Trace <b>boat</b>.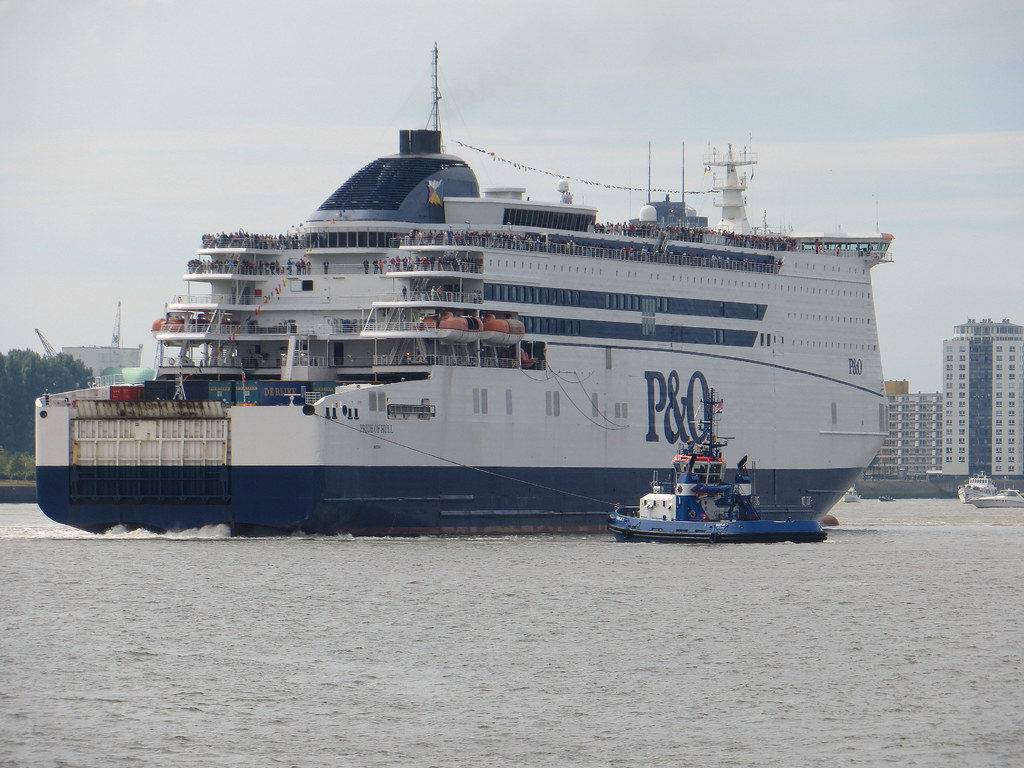
Traced to bbox=[596, 395, 824, 548].
